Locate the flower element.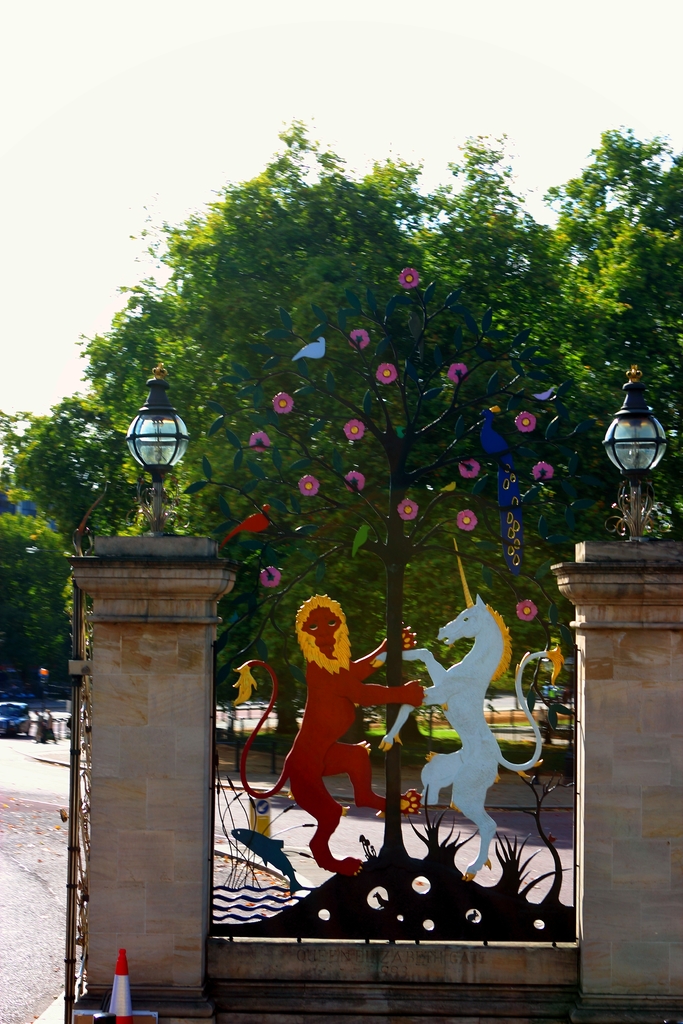
Element bbox: bbox=(531, 460, 557, 484).
